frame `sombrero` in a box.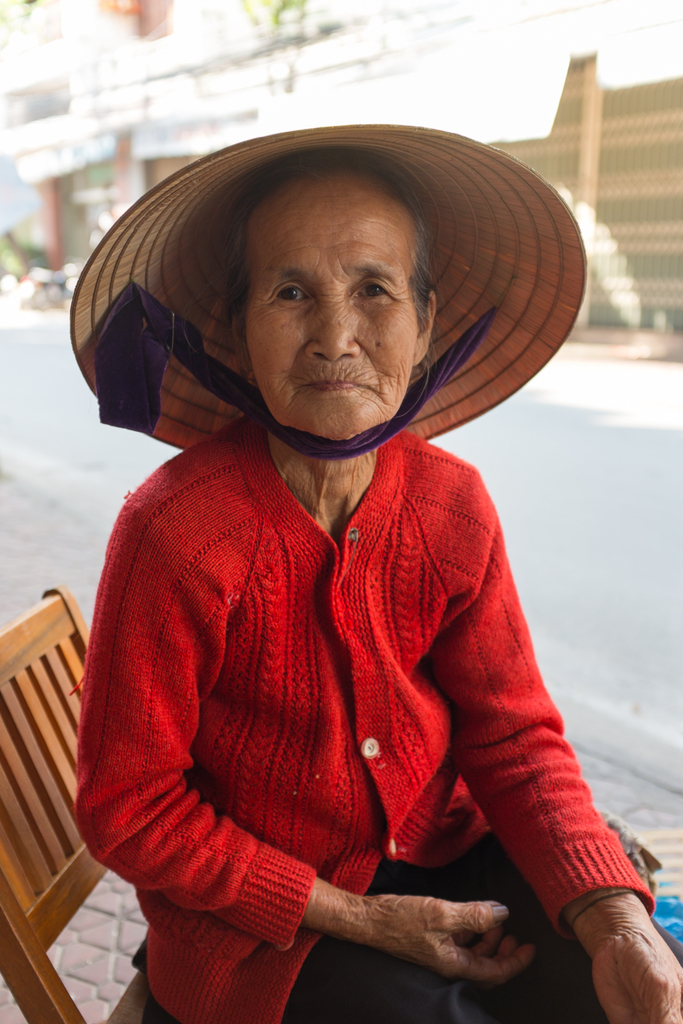
BBox(65, 120, 587, 449).
